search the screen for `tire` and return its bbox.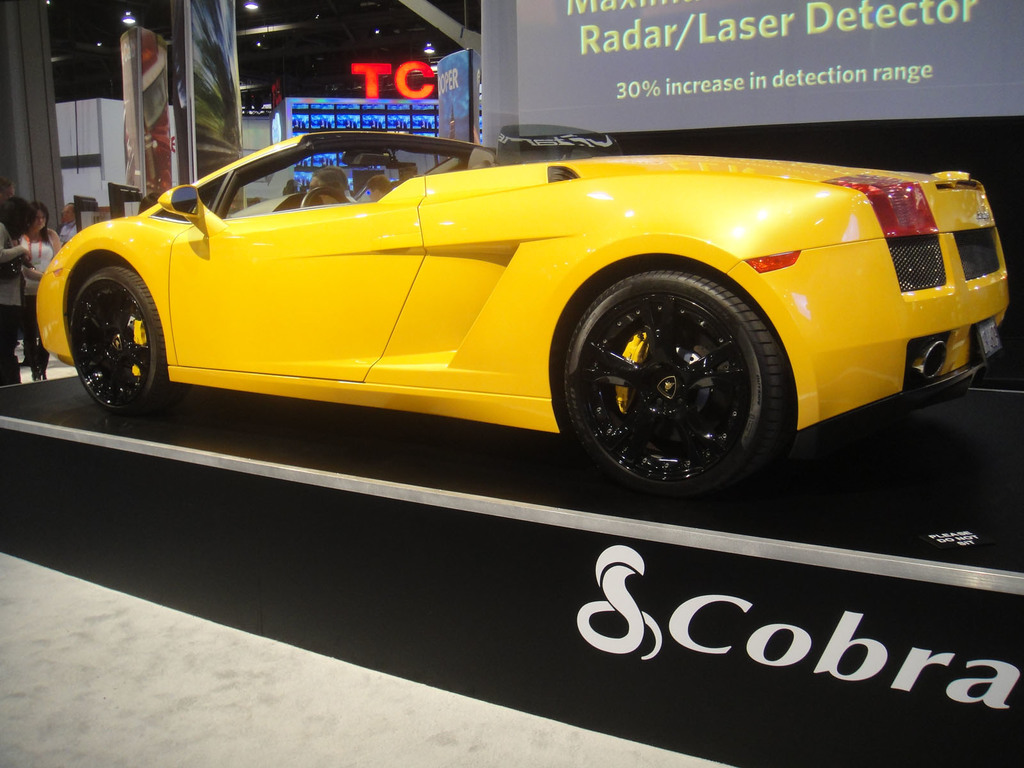
Found: crop(560, 252, 789, 499).
